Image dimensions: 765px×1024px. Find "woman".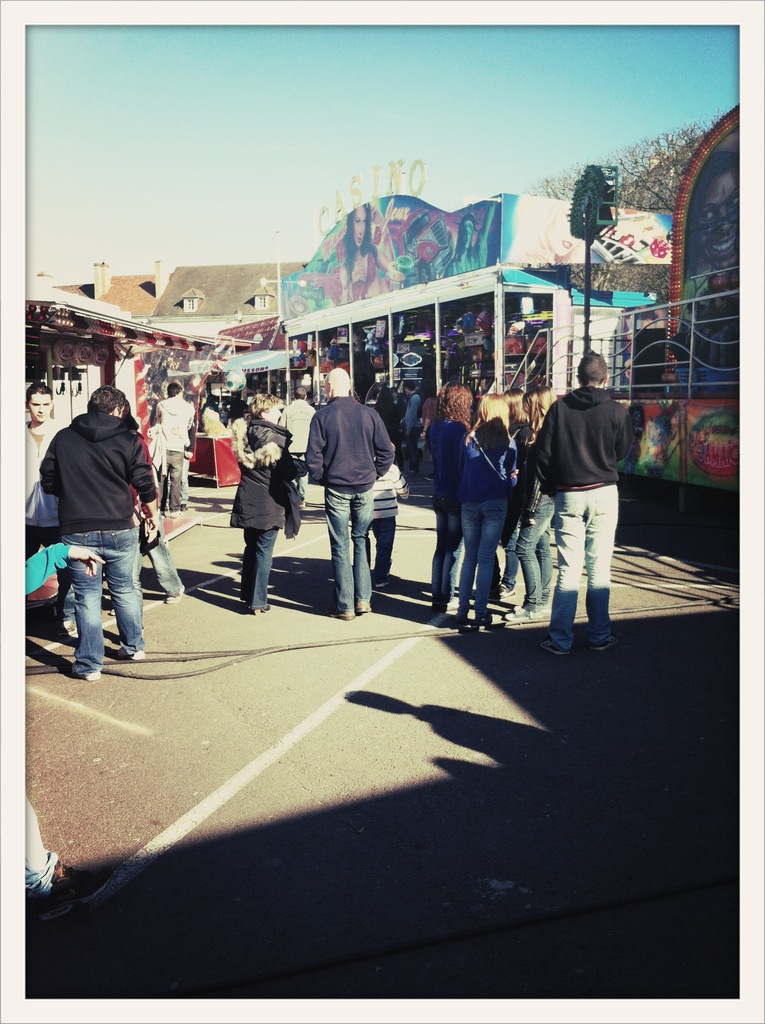
[x1=506, y1=393, x2=559, y2=626].
